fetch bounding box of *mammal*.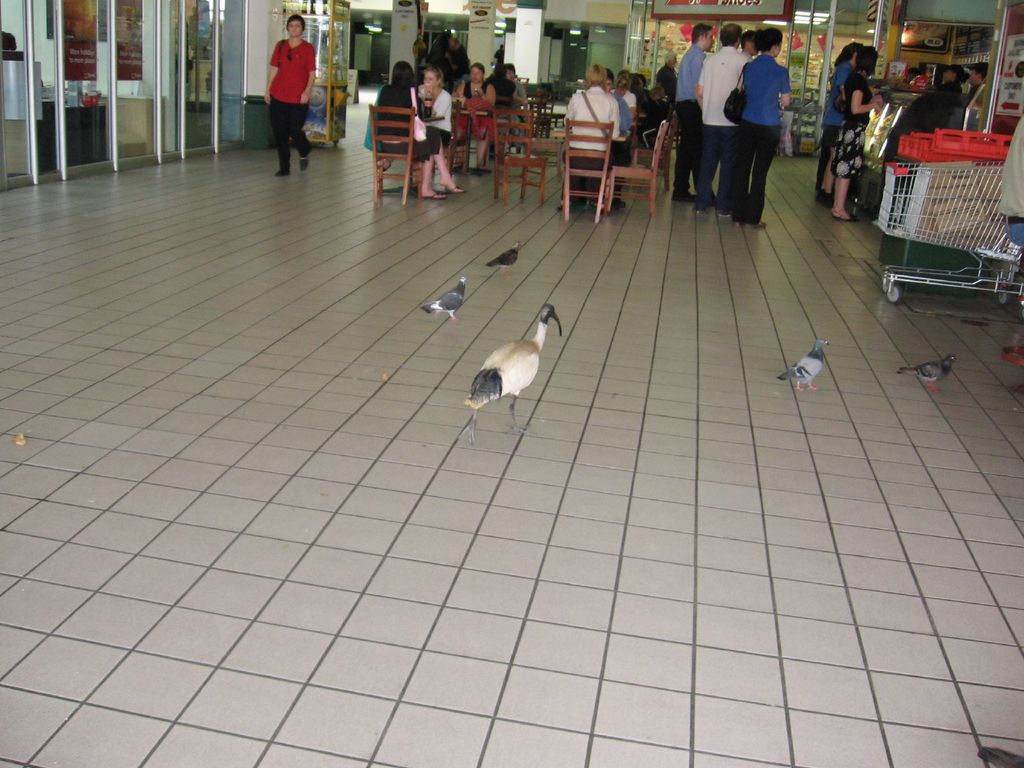
Bbox: BBox(456, 68, 495, 173).
